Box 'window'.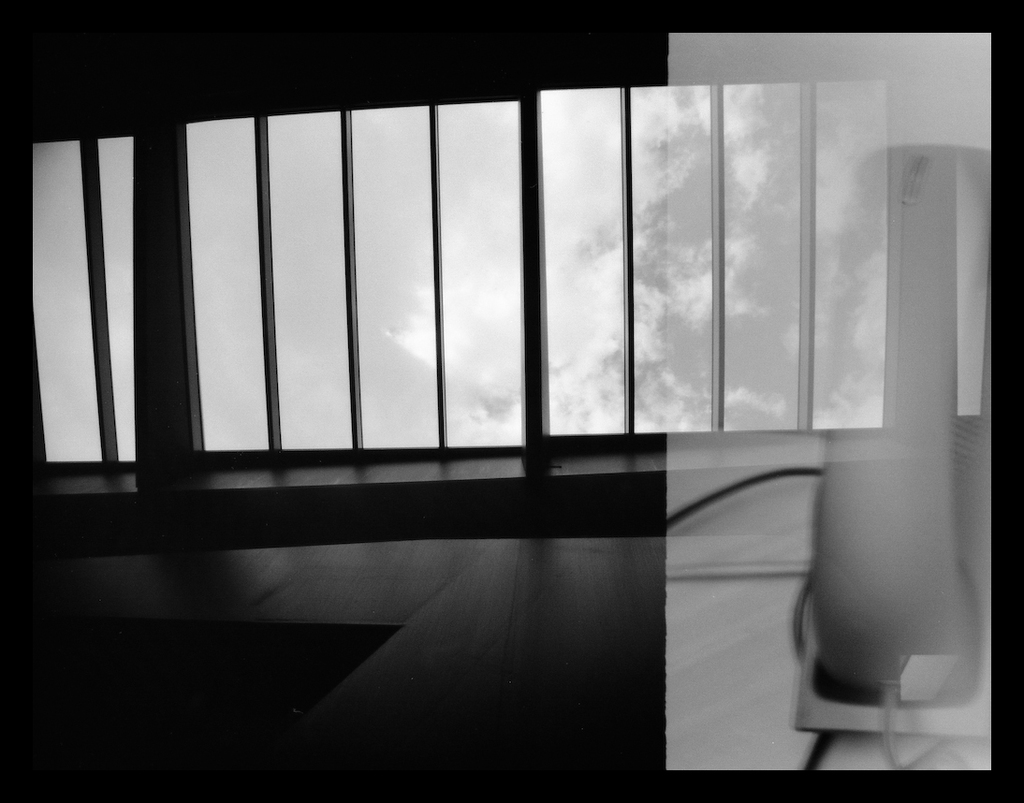
box(175, 99, 522, 459).
